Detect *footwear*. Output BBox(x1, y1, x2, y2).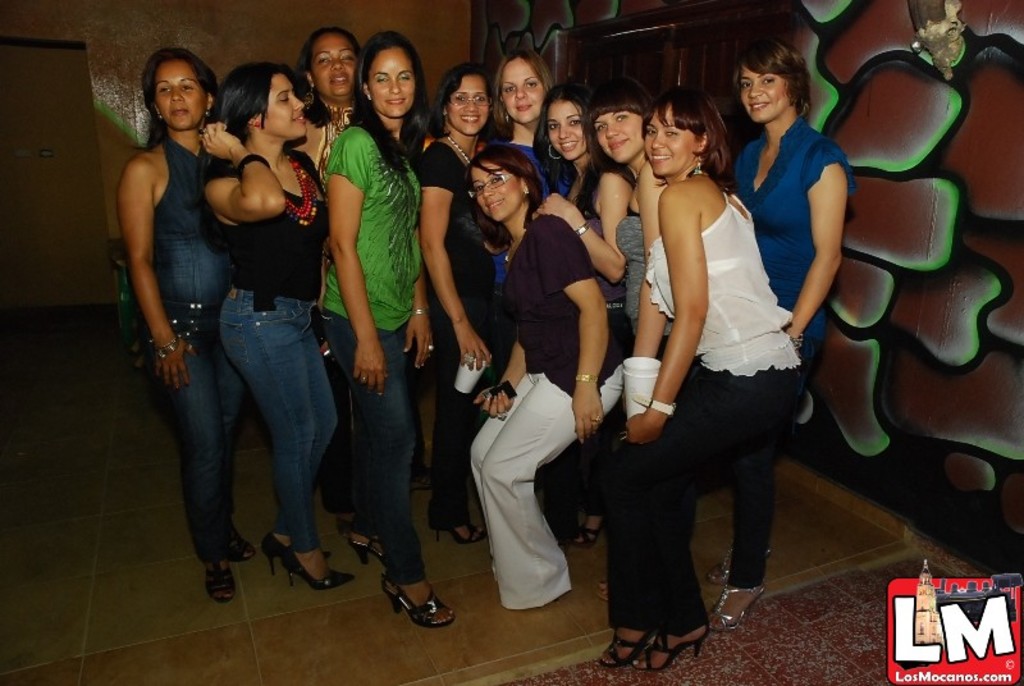
BBox(598, 630, 652, 666).
